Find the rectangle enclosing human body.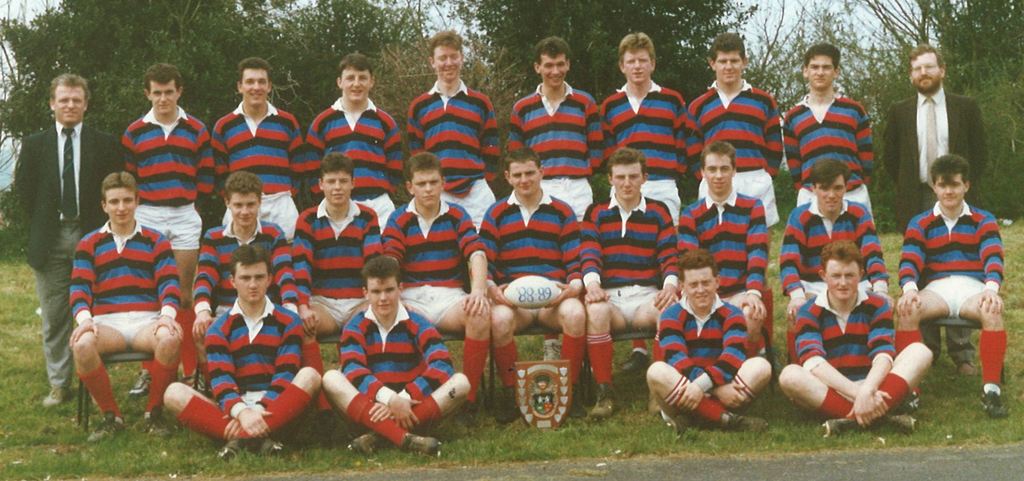
180,170,308,390.
